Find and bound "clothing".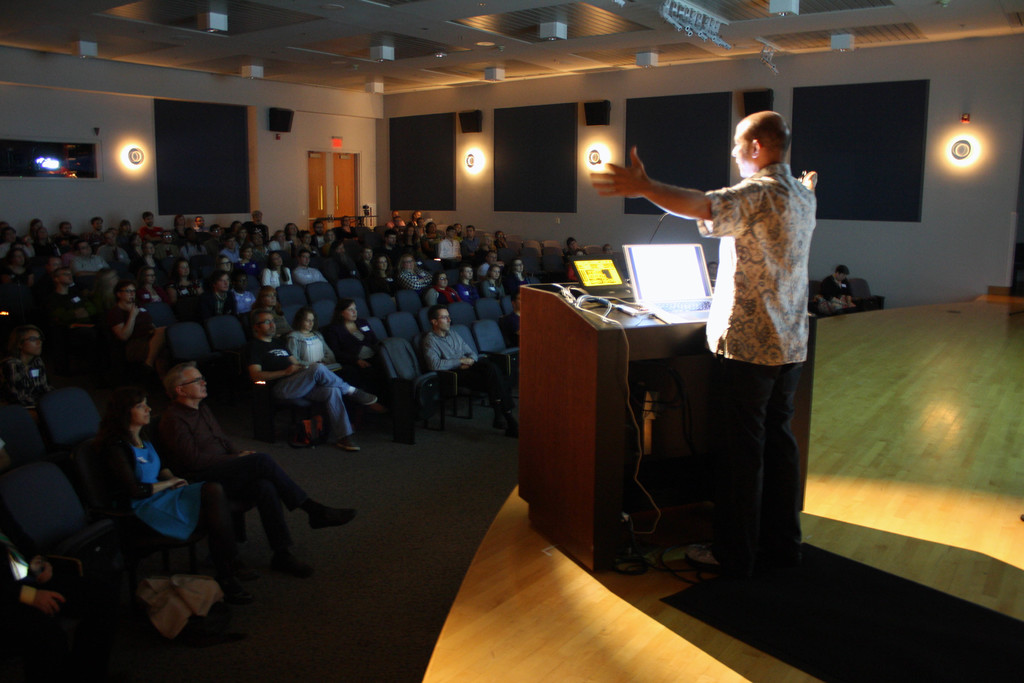
Bound: bbox=[566, 263, 580, 280].
